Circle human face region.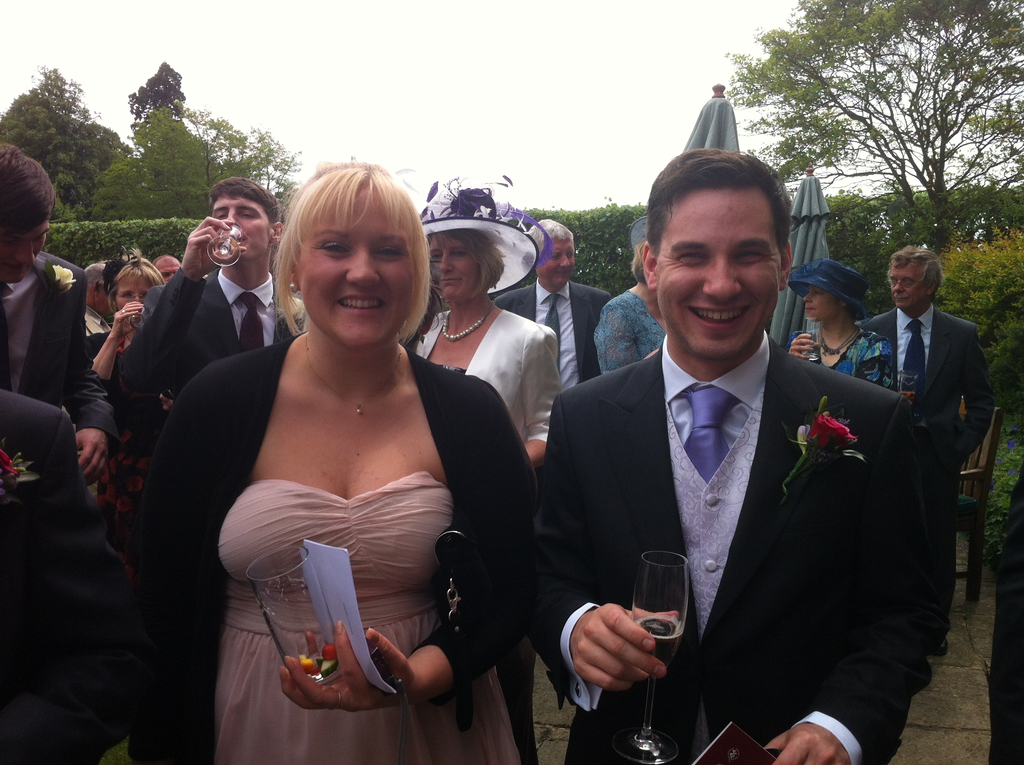
Region: 293 191 415 348.
